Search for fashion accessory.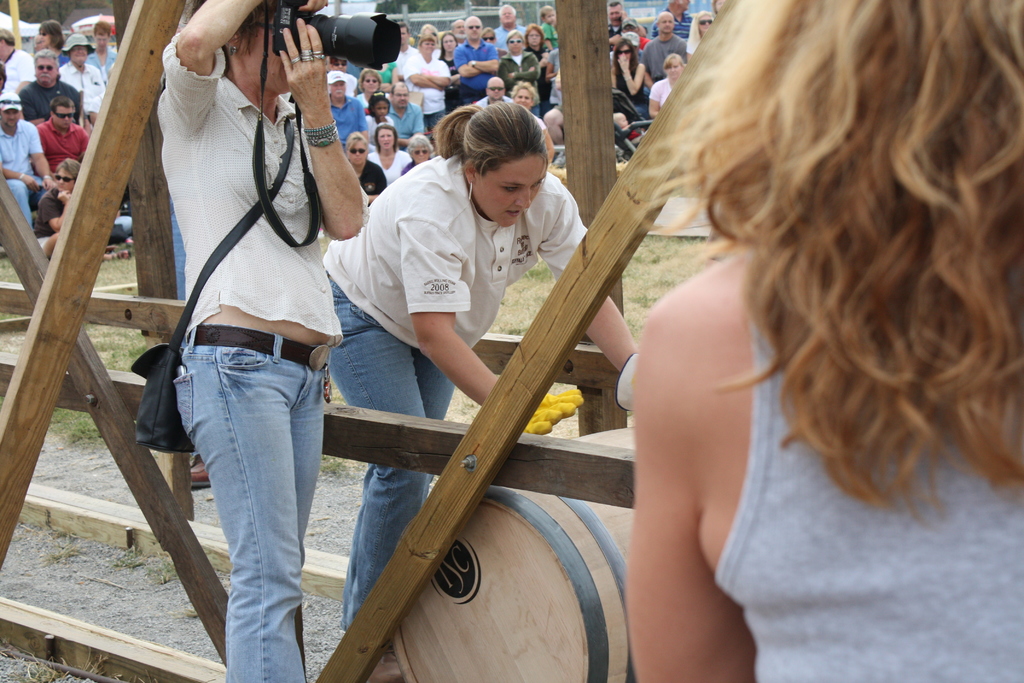
Found at locate(33, 63, 58, 74).
